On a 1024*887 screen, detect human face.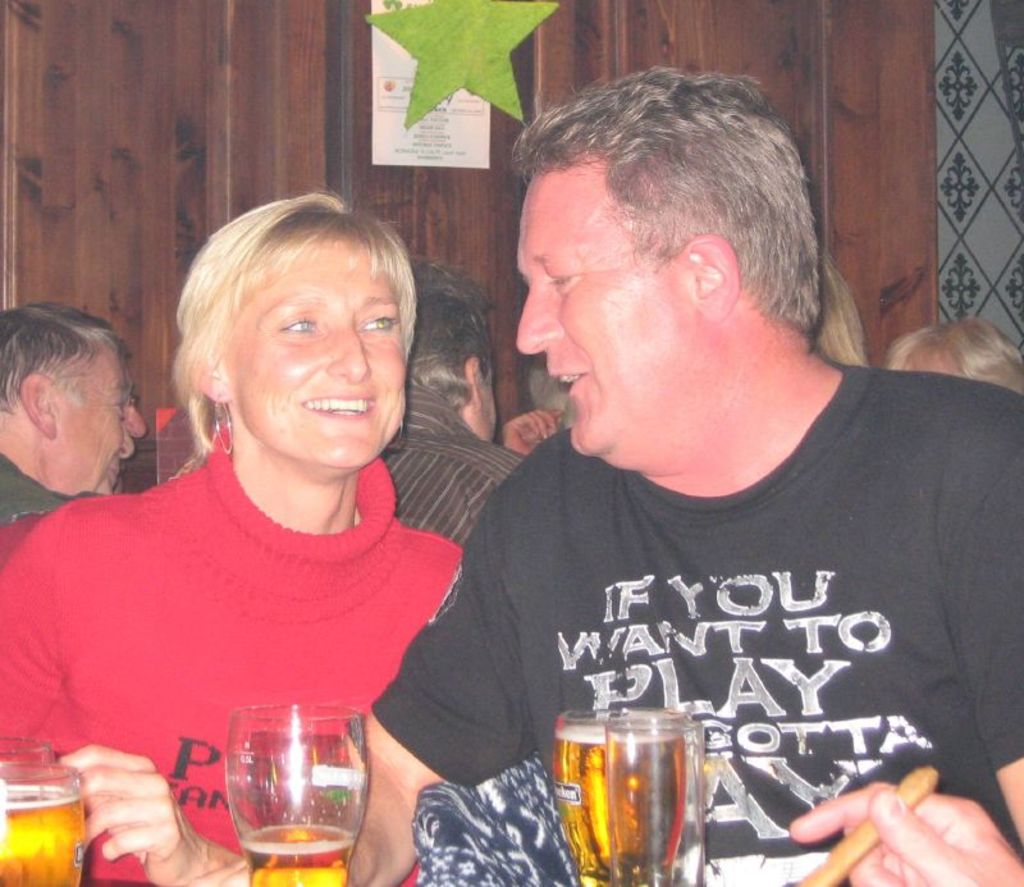
[x1=60, y1=351, x2=136, y2=498].
